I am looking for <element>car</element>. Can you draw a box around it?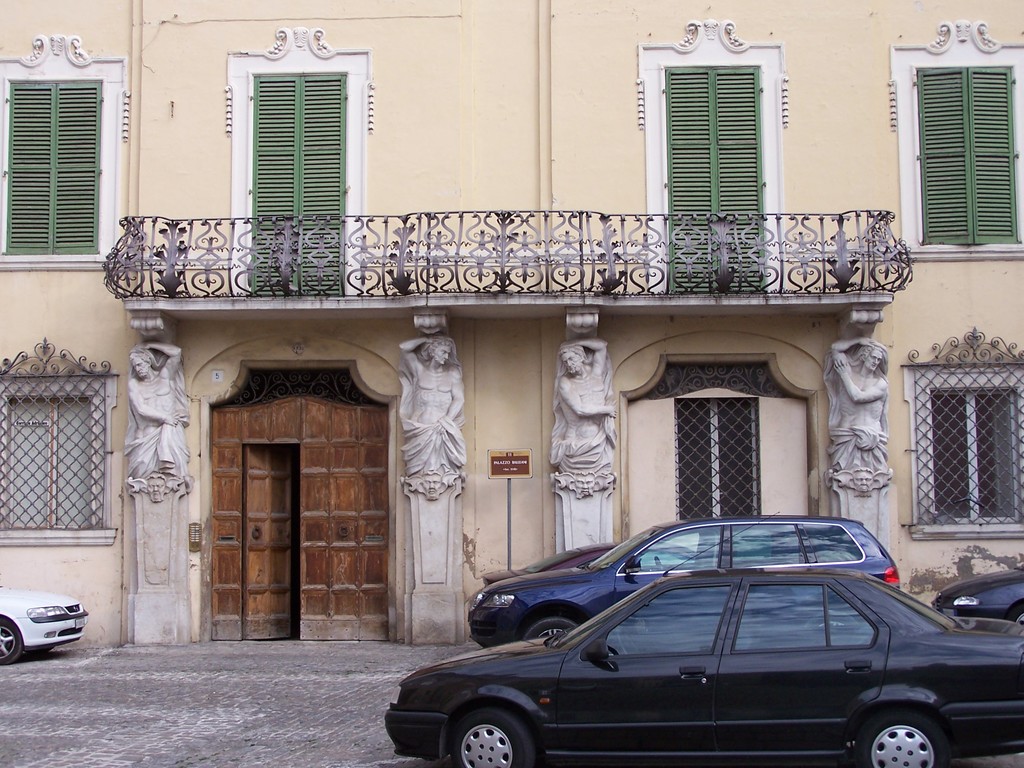
Sure, the bounding box is box=[0, 583, 90, 668].
